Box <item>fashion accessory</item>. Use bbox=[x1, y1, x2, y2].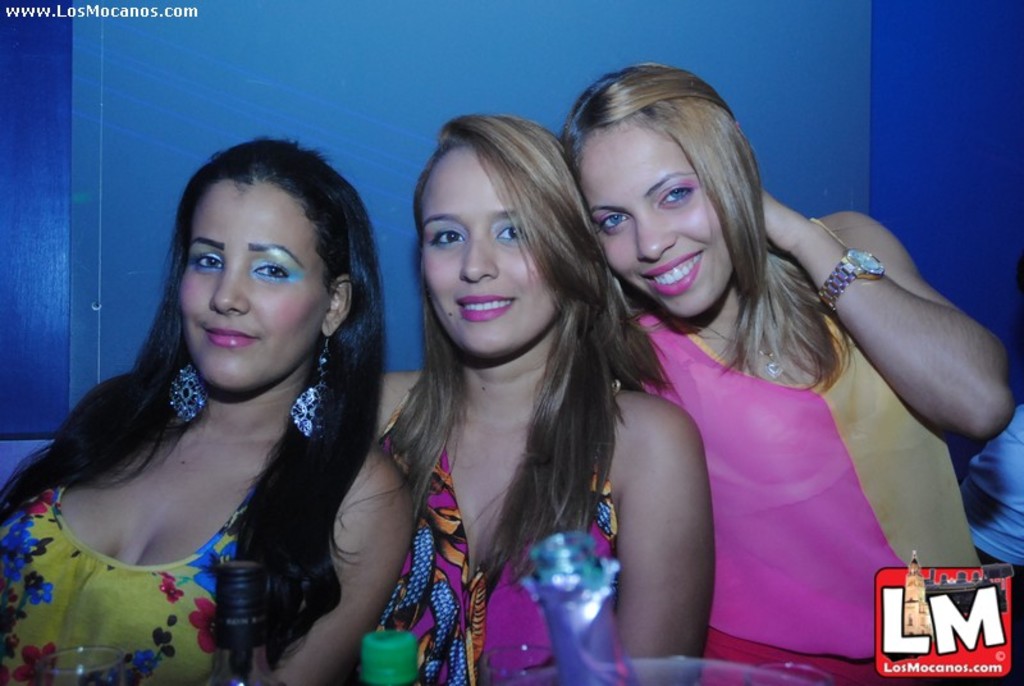
bbox=[165, 358, 210, 424].
